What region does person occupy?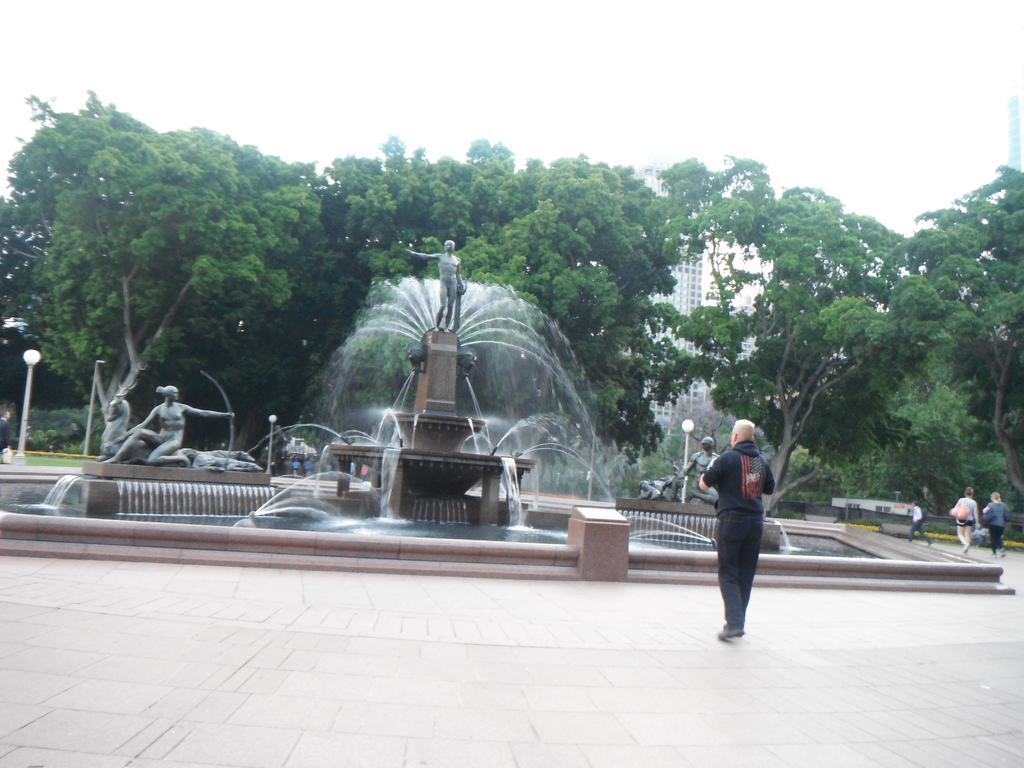
{"x1": 982, "y1": 491, "x2": 1009, "y2": 559}.
